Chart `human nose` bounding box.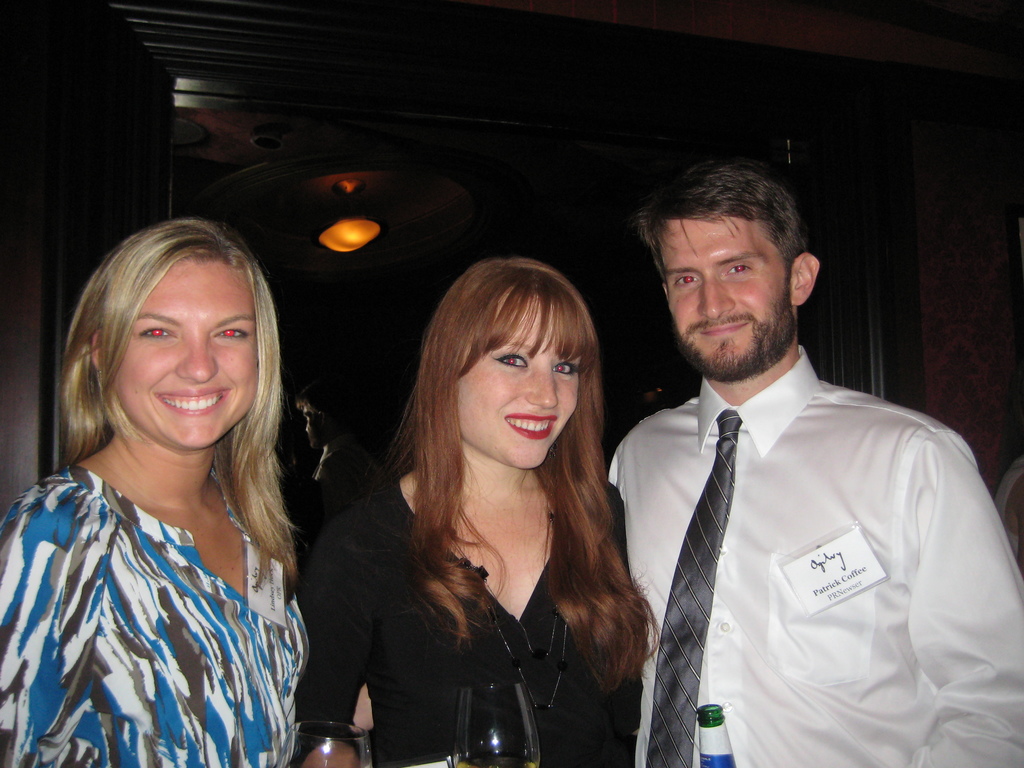
Charted: [175, 342, 220, 382].
